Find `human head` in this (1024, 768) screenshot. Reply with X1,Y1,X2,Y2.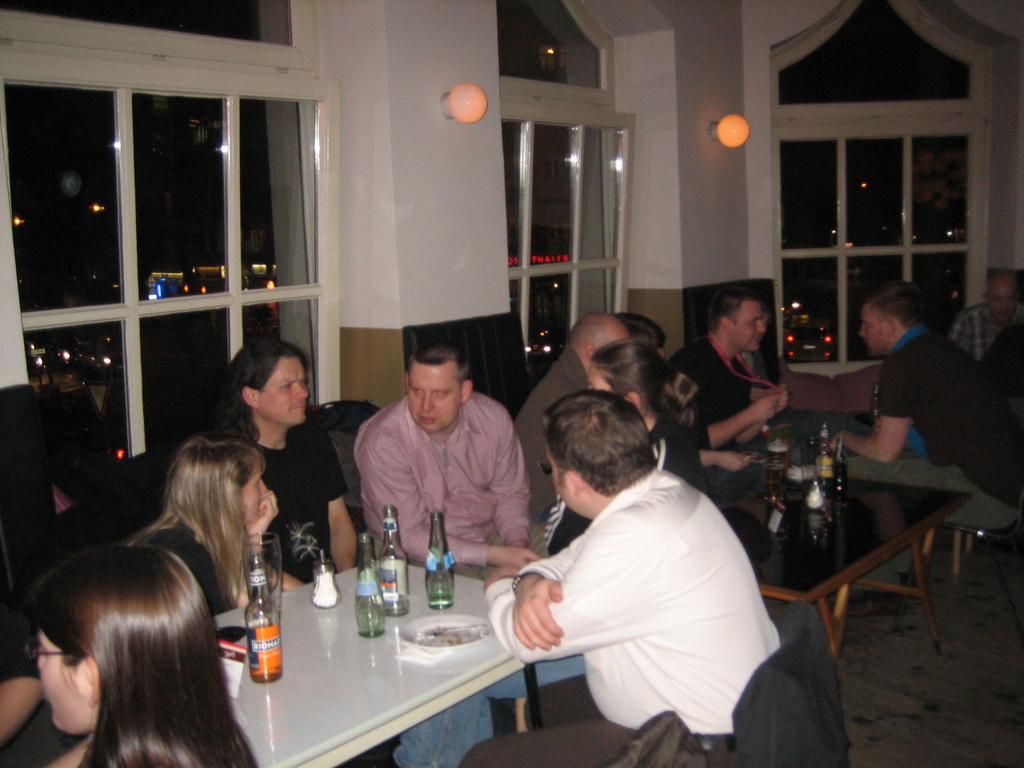
855,271,925,357.
